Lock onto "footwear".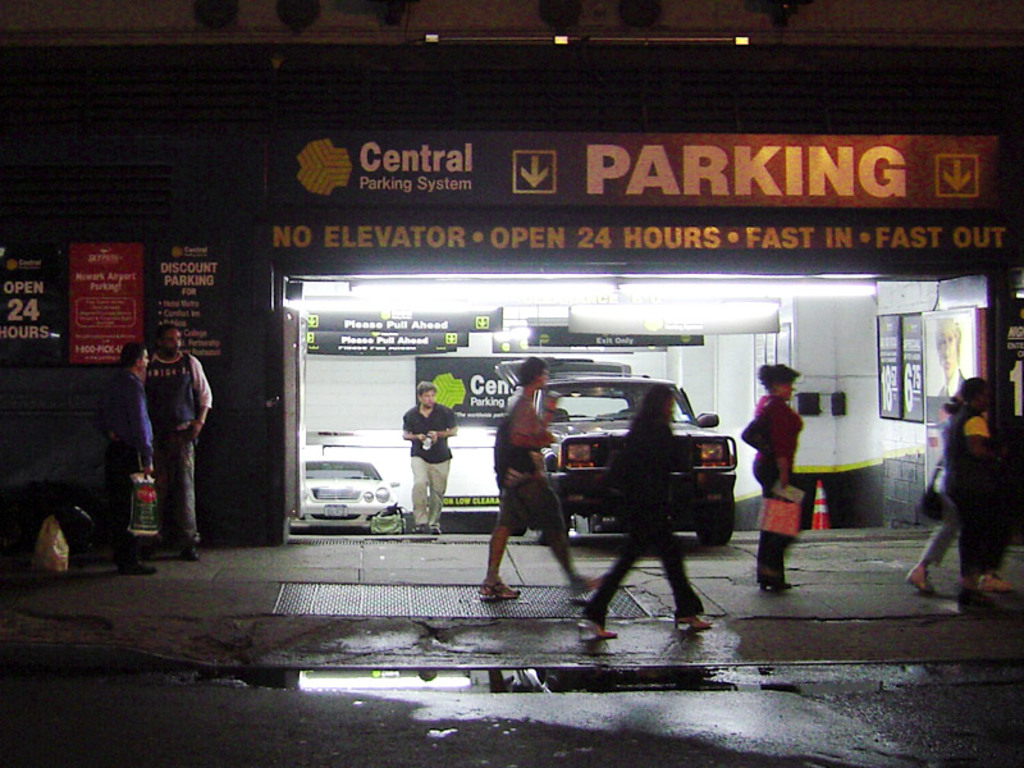
Locked: (417, 526, 438, 536).
